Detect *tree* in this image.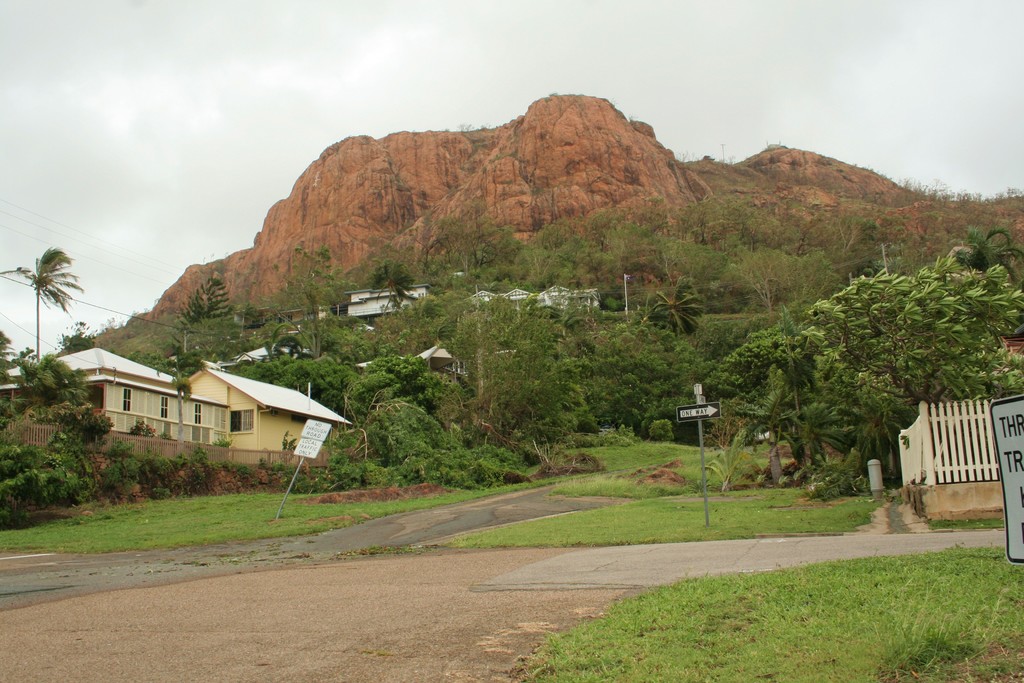
Detection: [58,320,99,354].
